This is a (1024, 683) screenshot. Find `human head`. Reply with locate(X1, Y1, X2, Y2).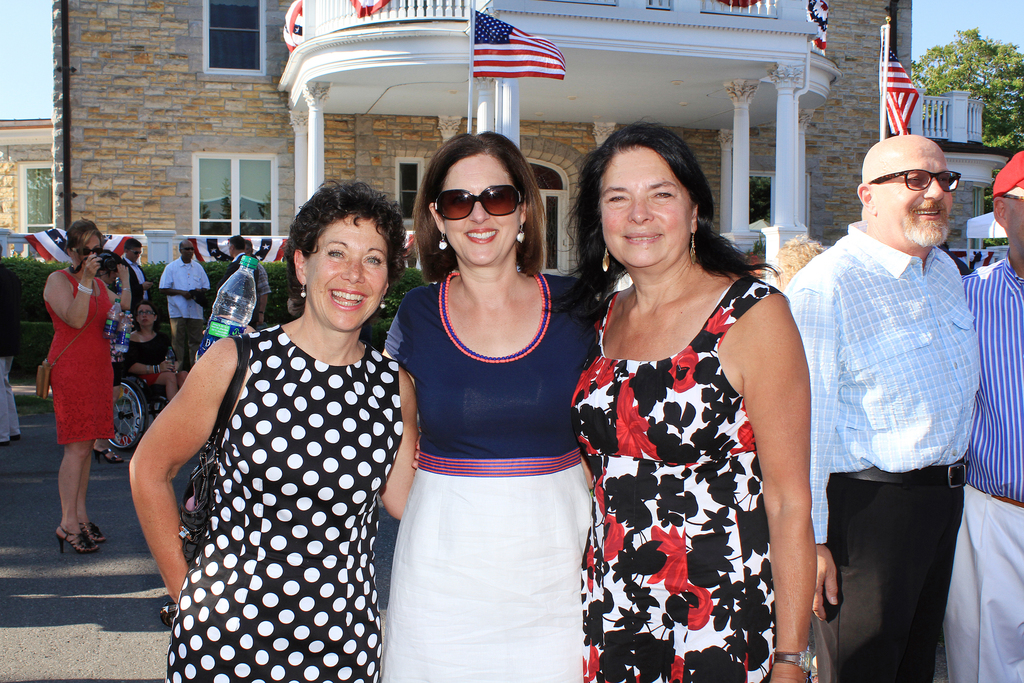
locate(860, 134, 954, 247).
